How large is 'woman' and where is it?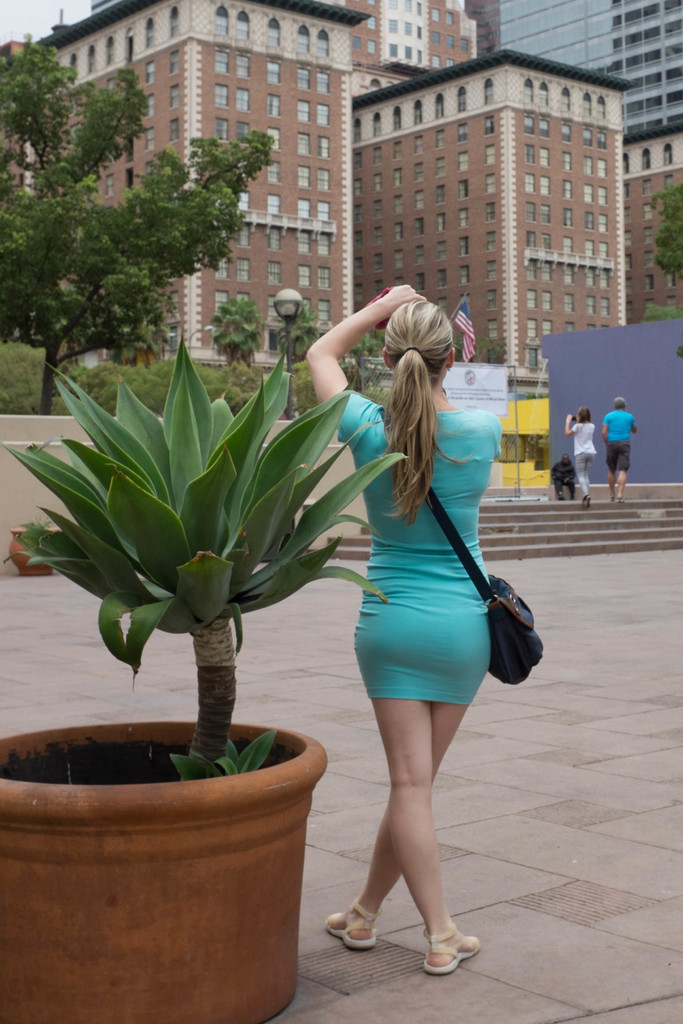
Bounding box: 568:404:597:508.
